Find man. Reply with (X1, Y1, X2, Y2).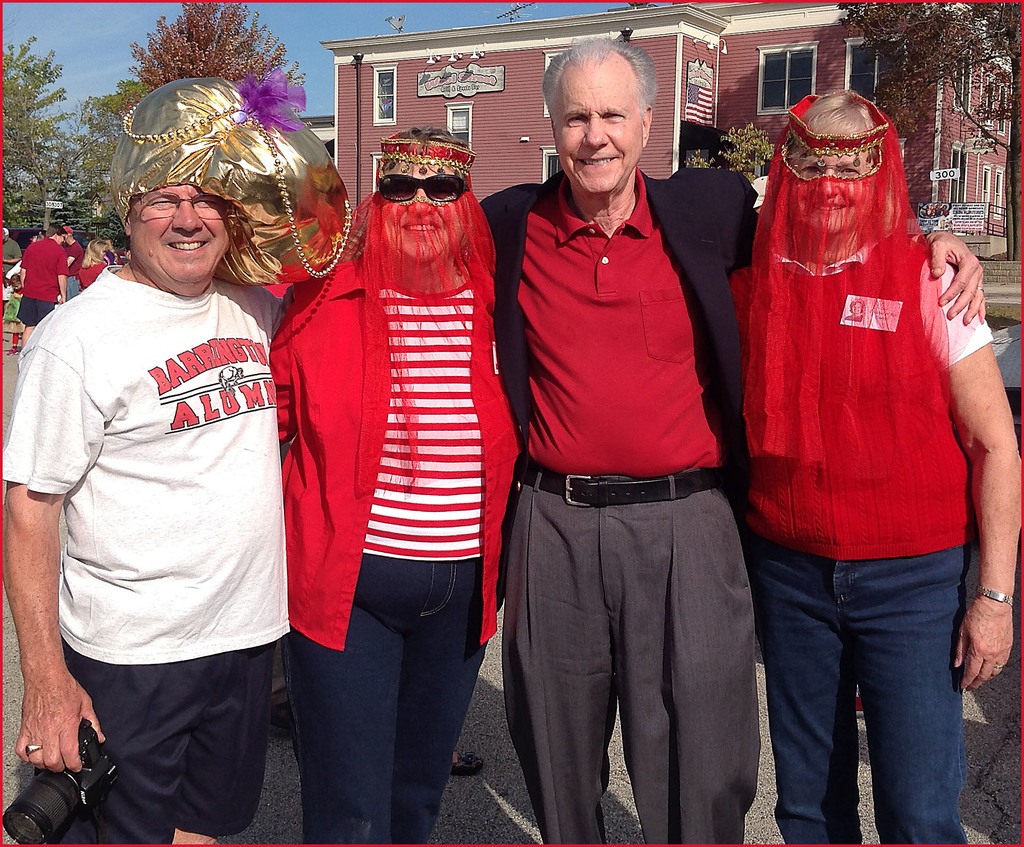
(13, 68, 314, 844).
